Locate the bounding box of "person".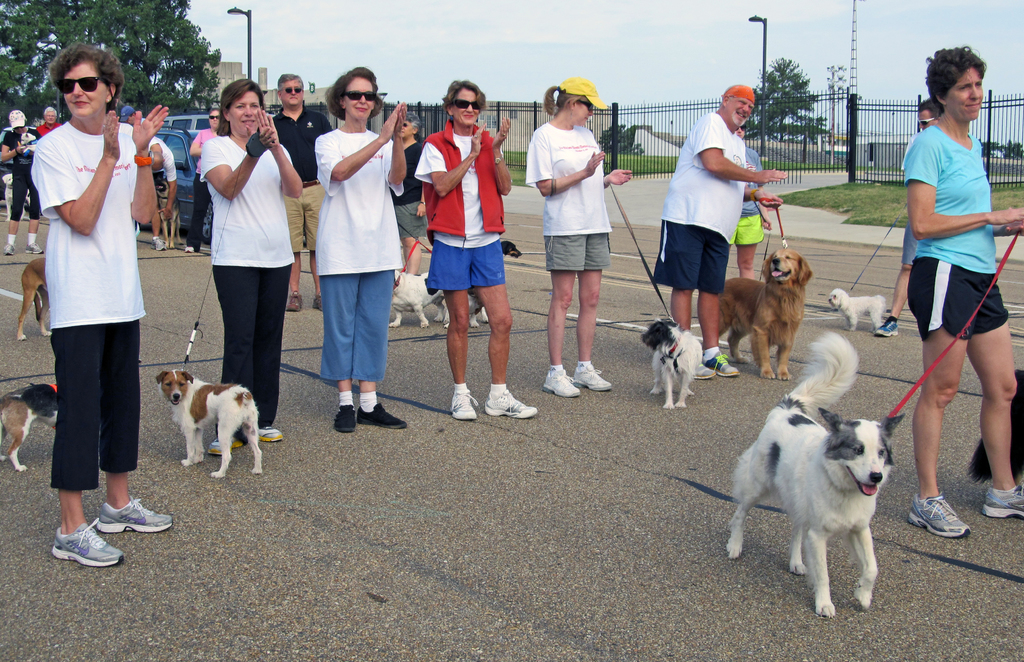
Bounding box: crop(314, 65, 405, 420).
